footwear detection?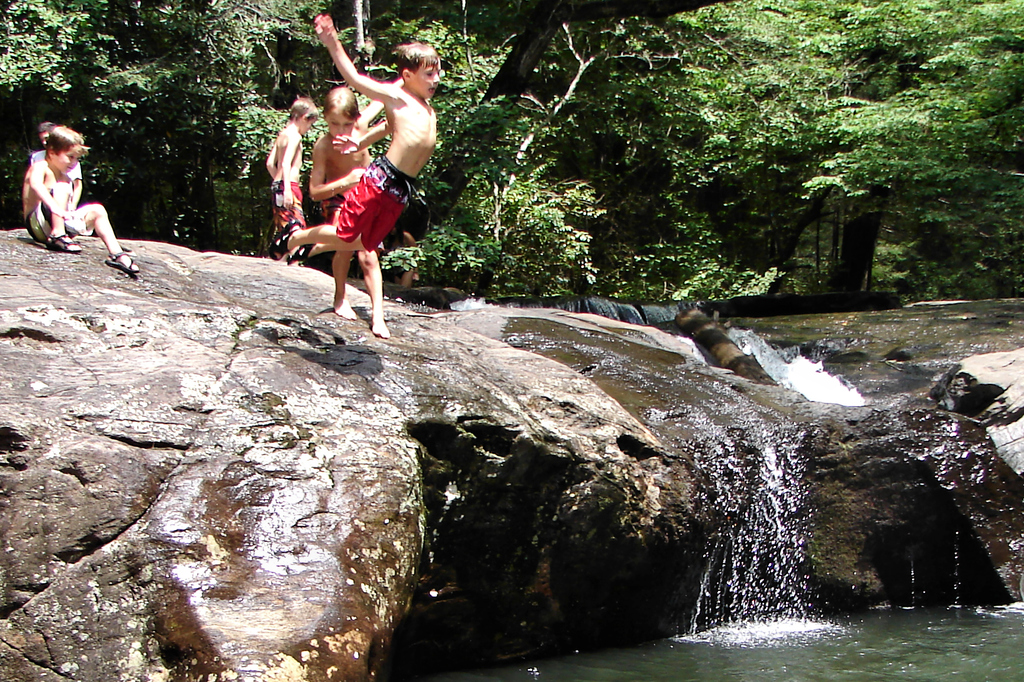
(289, 241, 317, 267)
